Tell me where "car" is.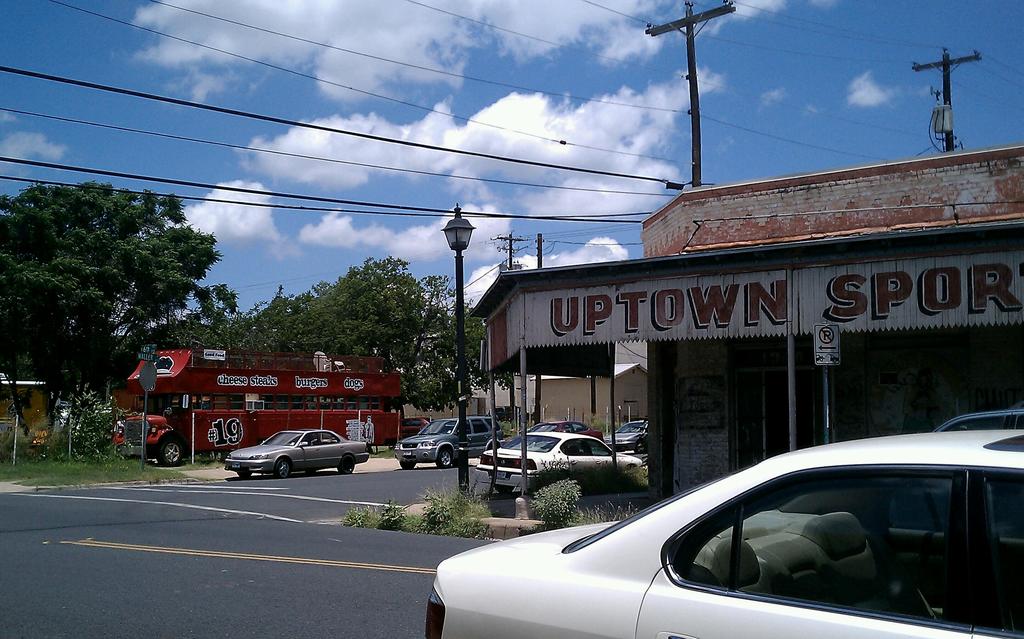
"car" is at bbox(480, 430, 645, 471).
